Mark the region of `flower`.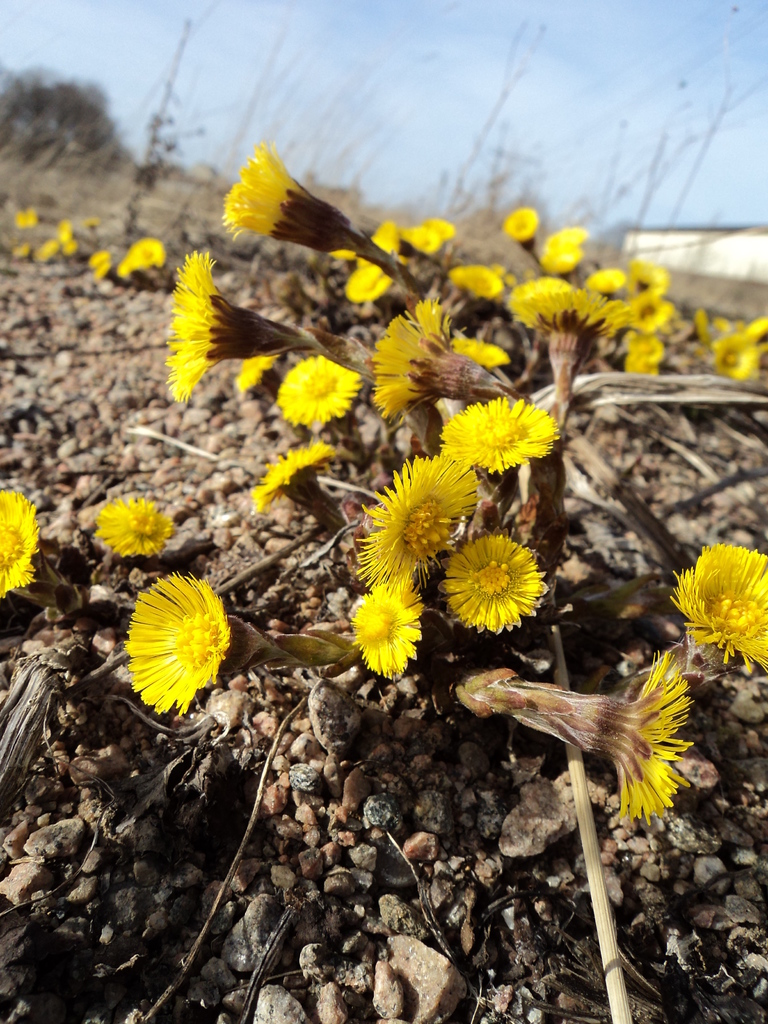
Region: (544, 226, 593, 278).
